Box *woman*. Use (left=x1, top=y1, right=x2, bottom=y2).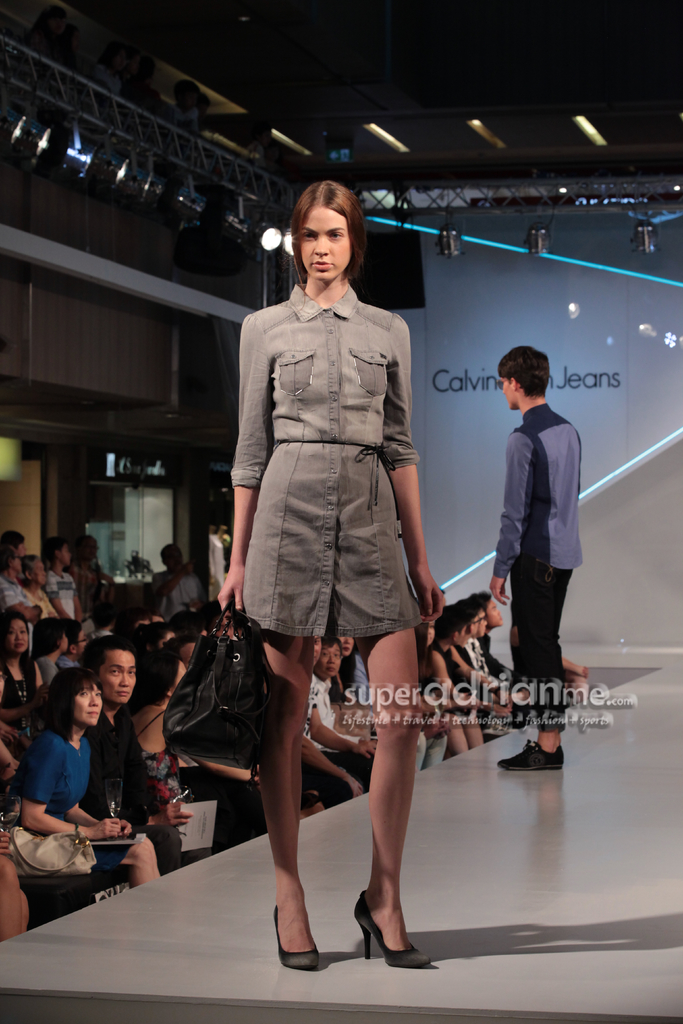
(left=12, top=660, right=177, bottom=890).
